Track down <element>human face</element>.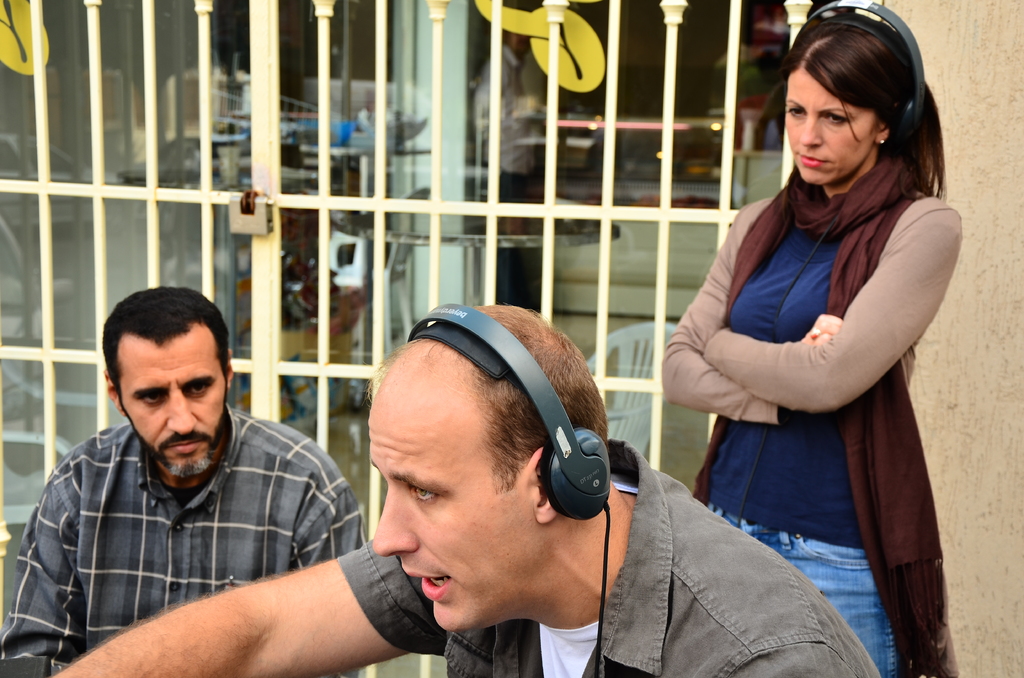
Tracked to 118 322 230 476.
